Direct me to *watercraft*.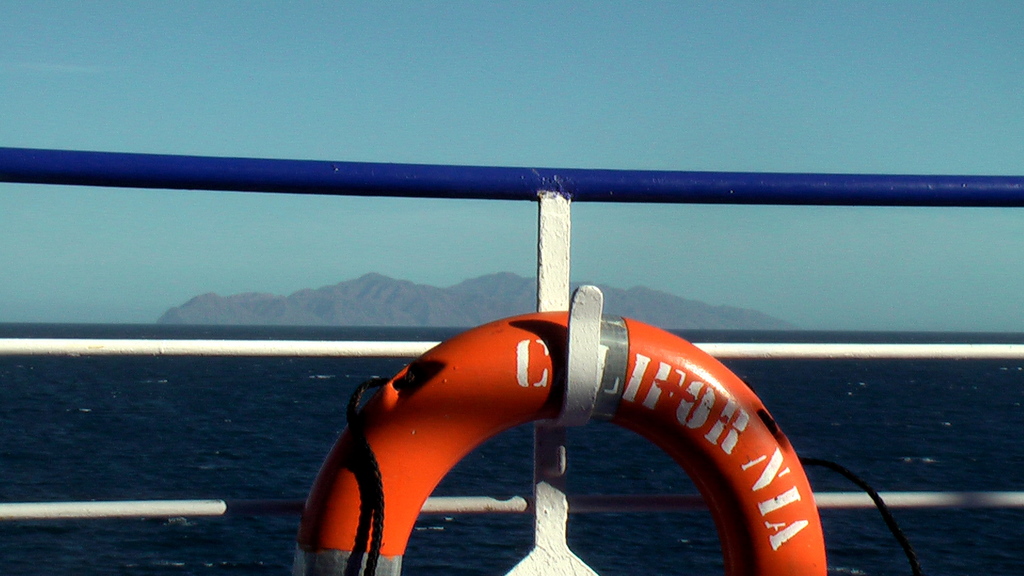
Direction: 140, 184, 985, 575.
